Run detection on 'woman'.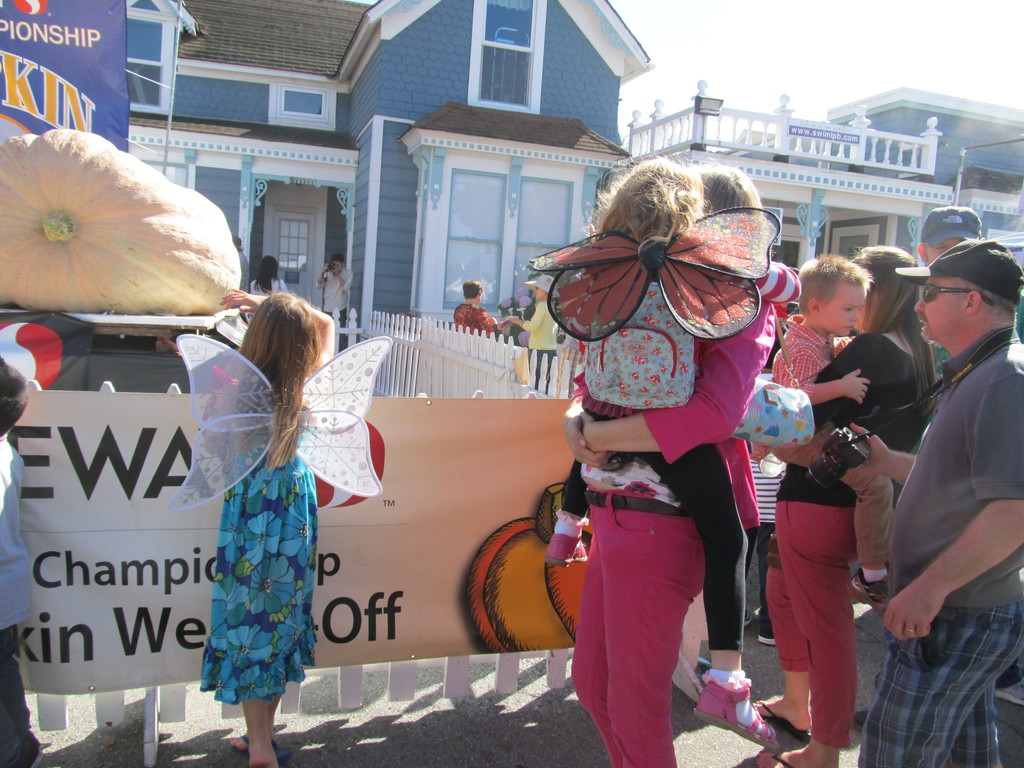
Result: x1=735, y1=246, x2=950, y2=767.
